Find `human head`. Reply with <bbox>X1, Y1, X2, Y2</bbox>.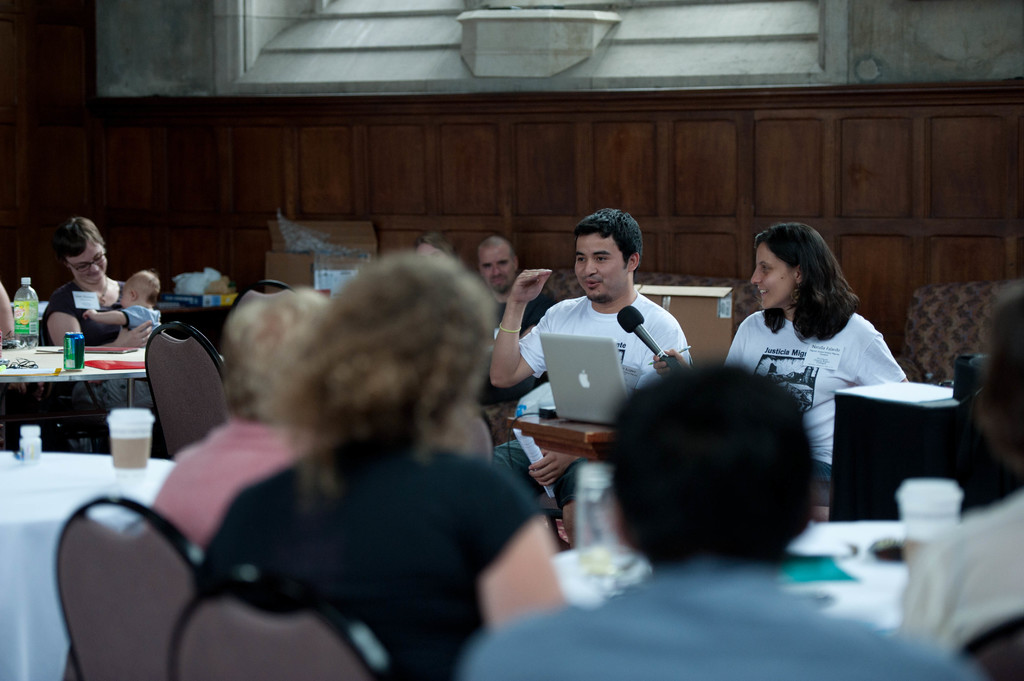
<bbox>267, 250, 493, 445</bbox>.
